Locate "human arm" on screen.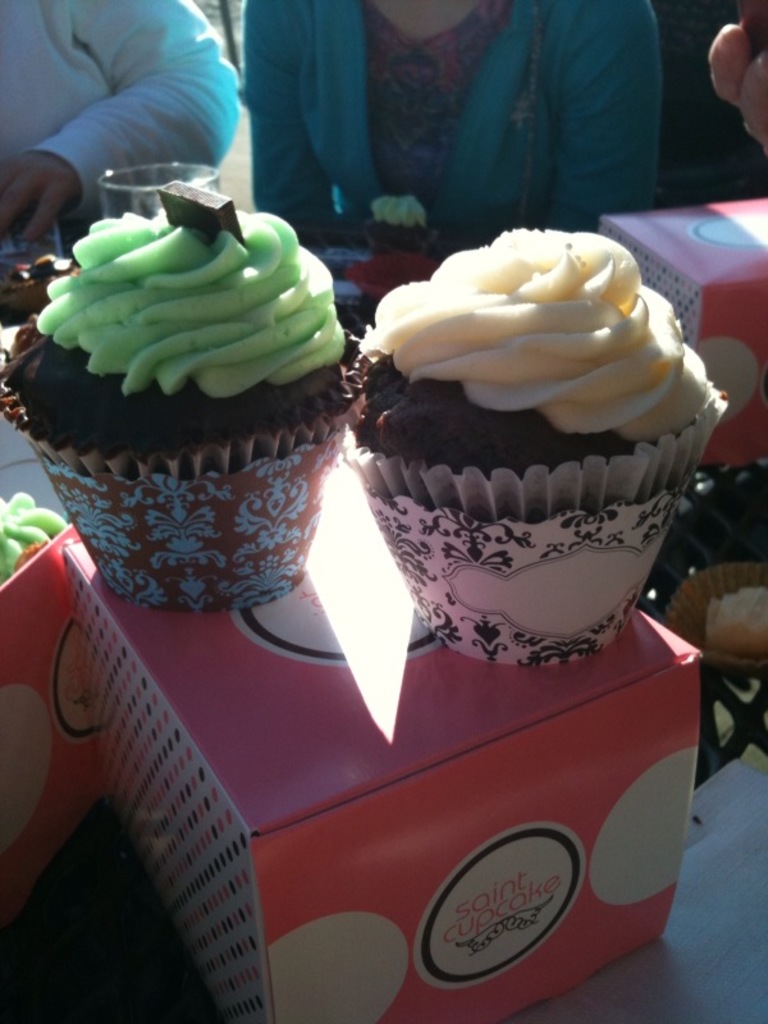
On screen at <box>0,0,243,247</box>.
